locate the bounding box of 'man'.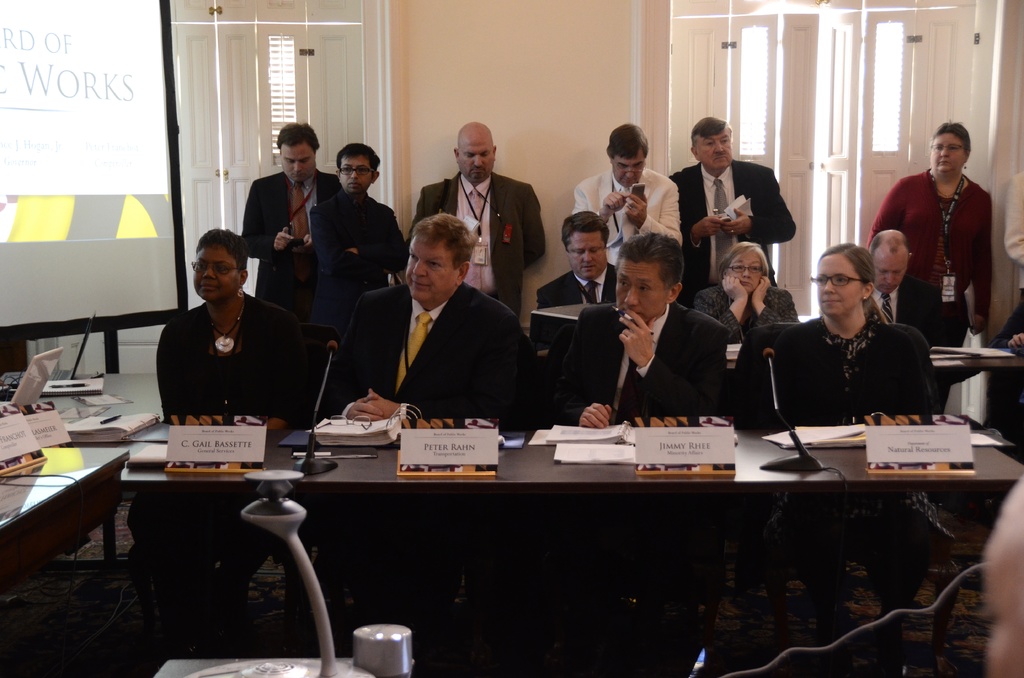
Bounding box: box=[534, 235, 728, 435].
